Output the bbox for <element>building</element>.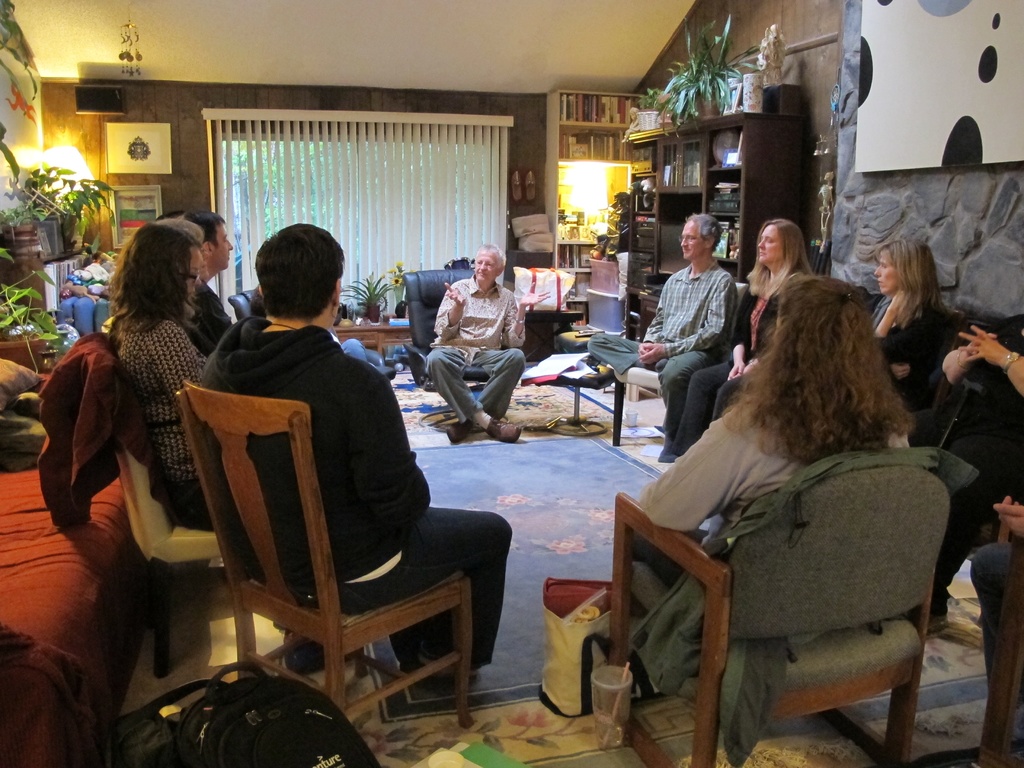
pyautogui.locateOnScreen(0, 0, 1023, 767).
